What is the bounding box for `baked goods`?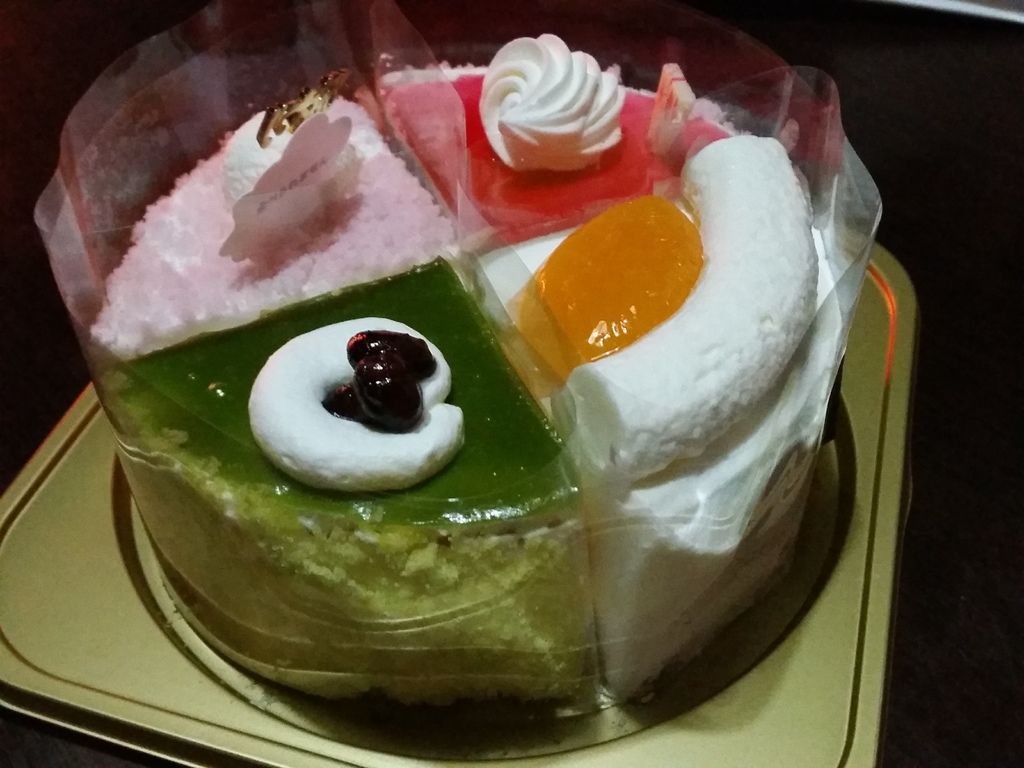
bbox=[80, 88, 464, 341].
